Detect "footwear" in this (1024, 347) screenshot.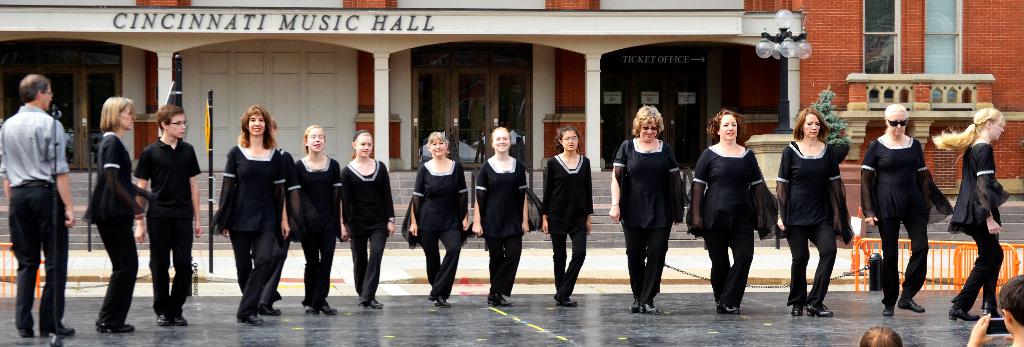
Detection: left=955, top=304, right=976, bottom=323.
